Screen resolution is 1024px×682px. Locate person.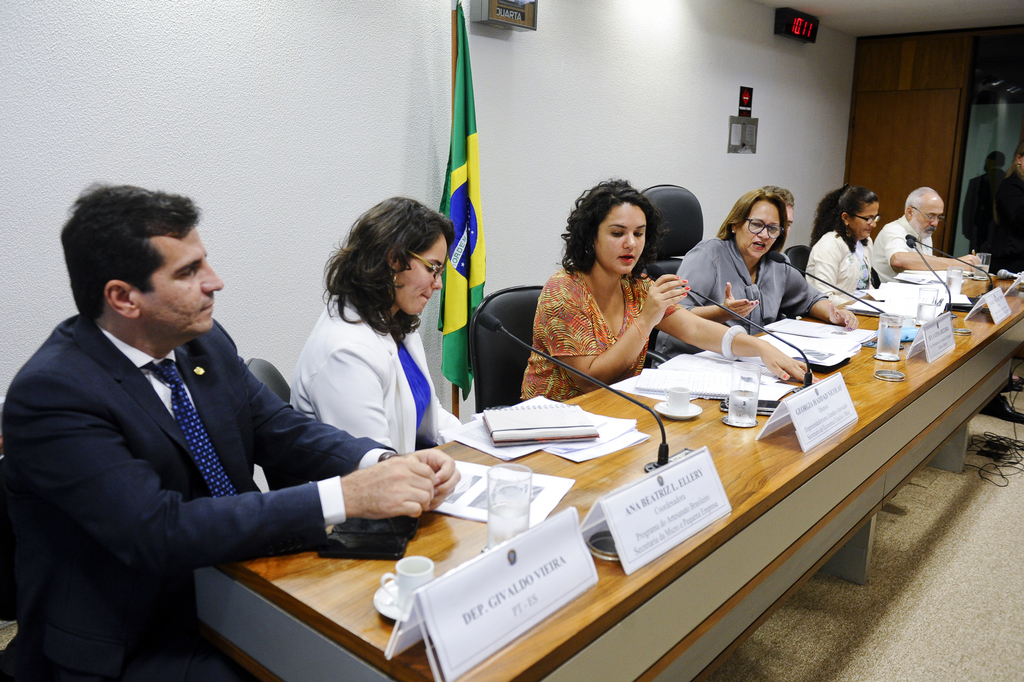
[0, 184, 462, 681].
